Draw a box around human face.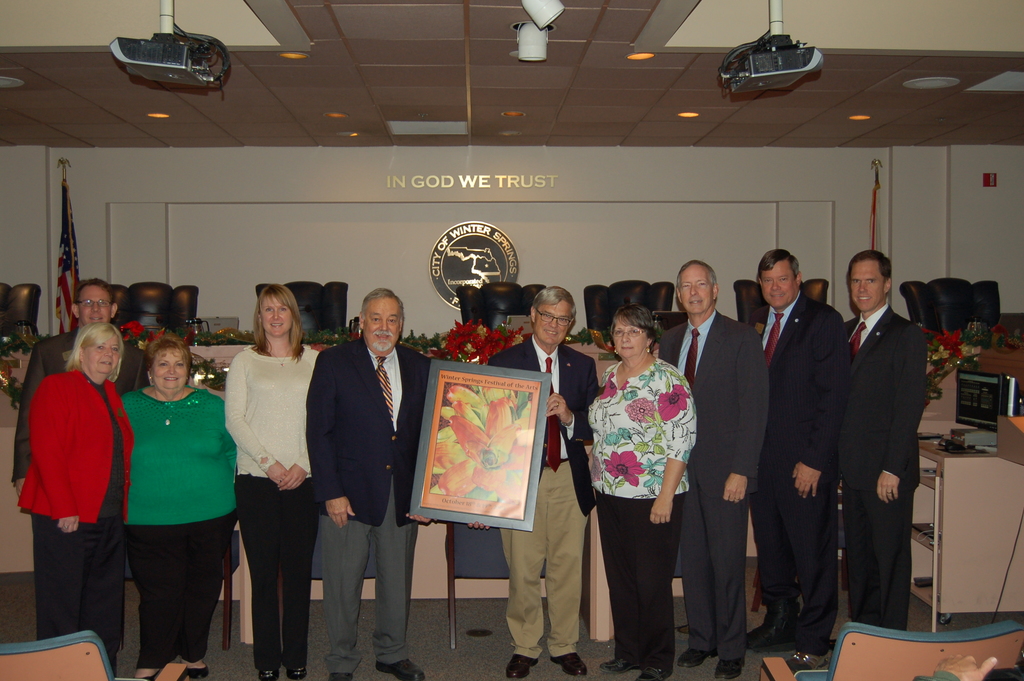
(left=79, top=284, right=115, bottom=331).
